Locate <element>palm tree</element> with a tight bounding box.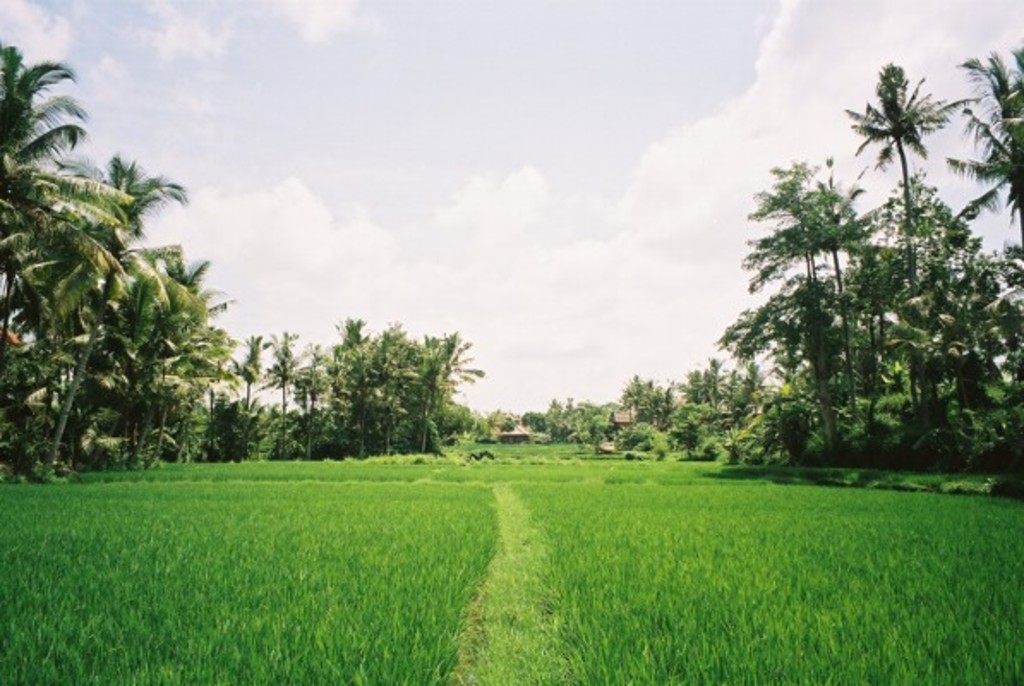
x1=844 y1=60 x2=935 y2=358.
